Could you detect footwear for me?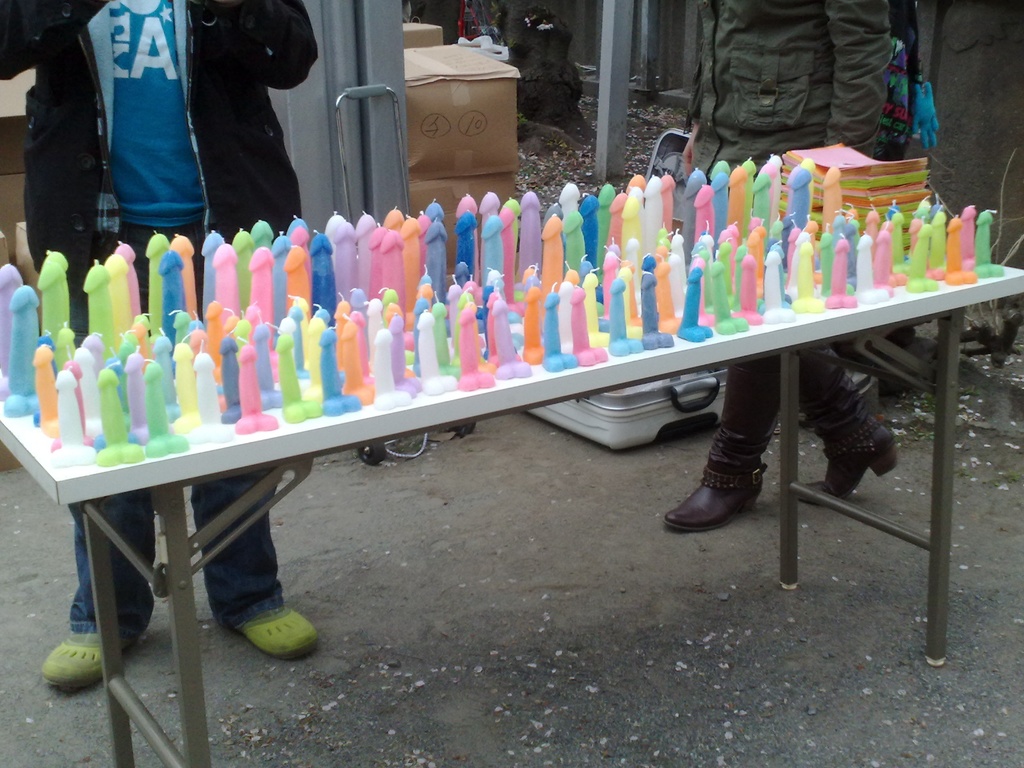
Detection result: 241:606:327:657.
